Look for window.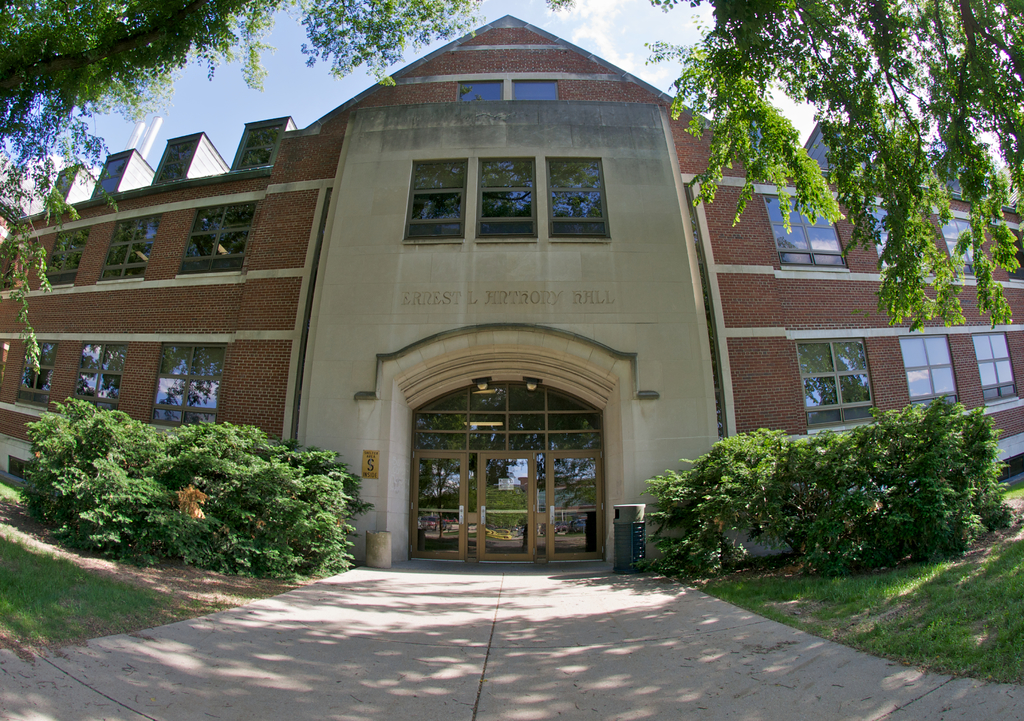
Found: locate(72, 343, 127, 414).
